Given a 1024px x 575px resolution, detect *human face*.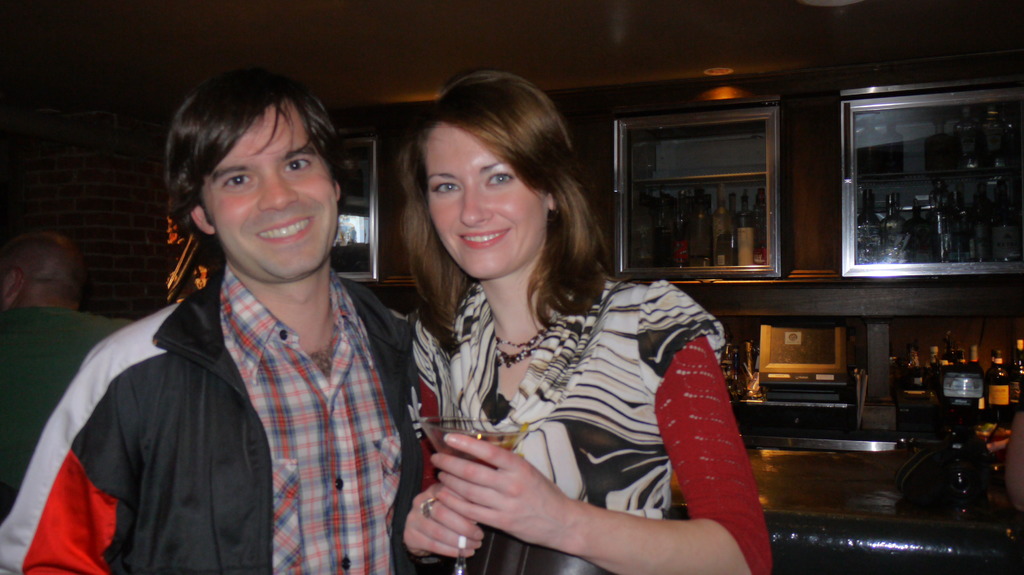
rect(219, 100, 329, 285).
